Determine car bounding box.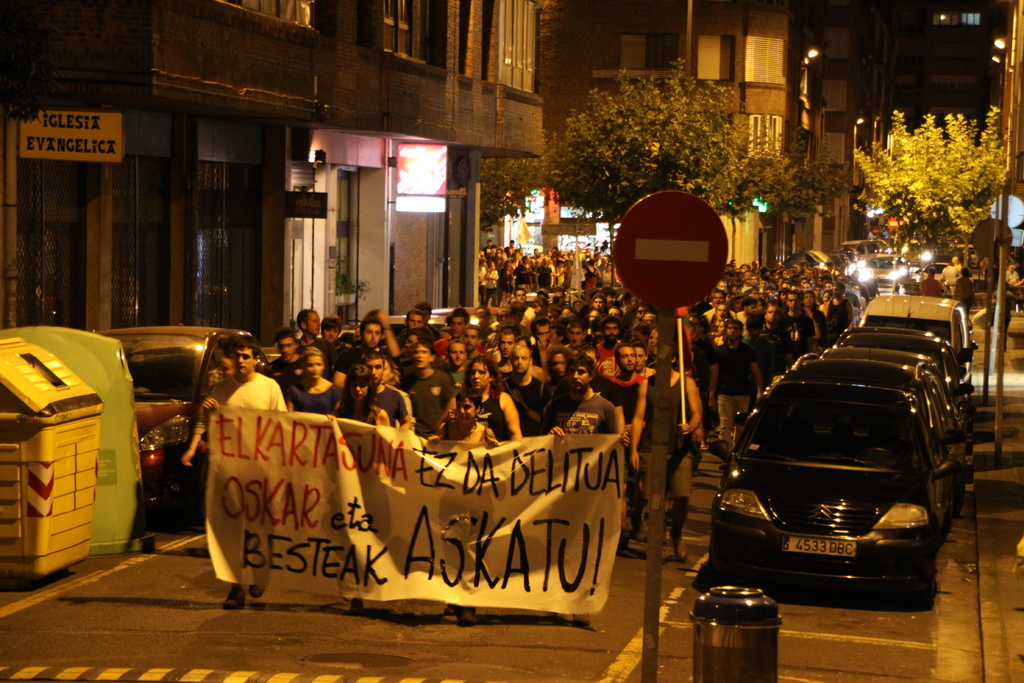
Determined: <bbox>92, 324, 268, 505</bbox>.
